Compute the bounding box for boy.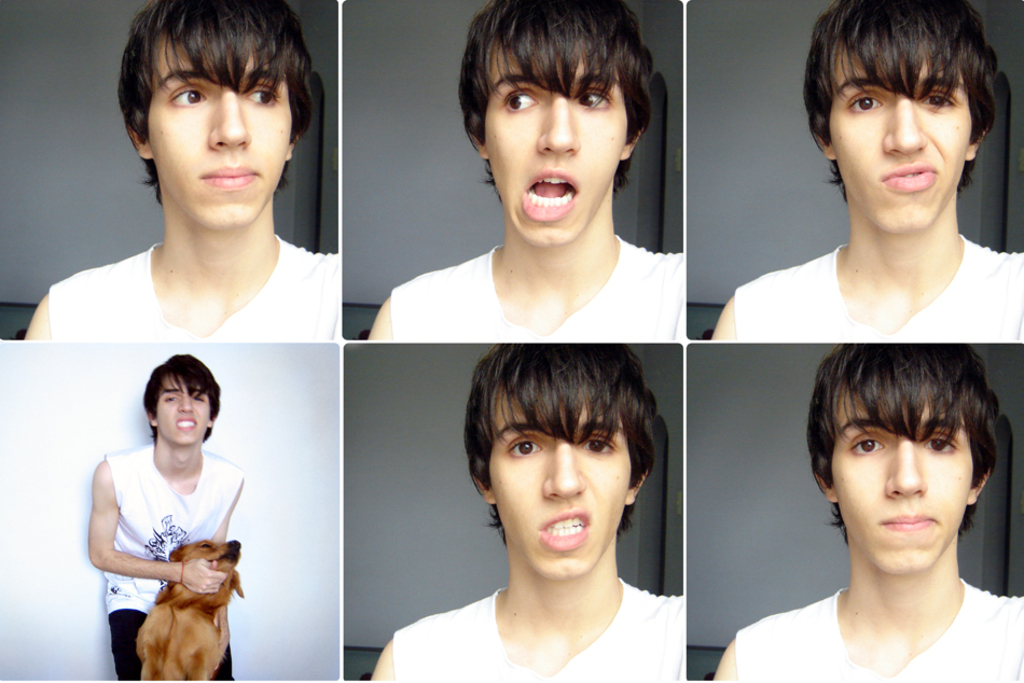
left=710, top=1, right=1023, bottom=344.
